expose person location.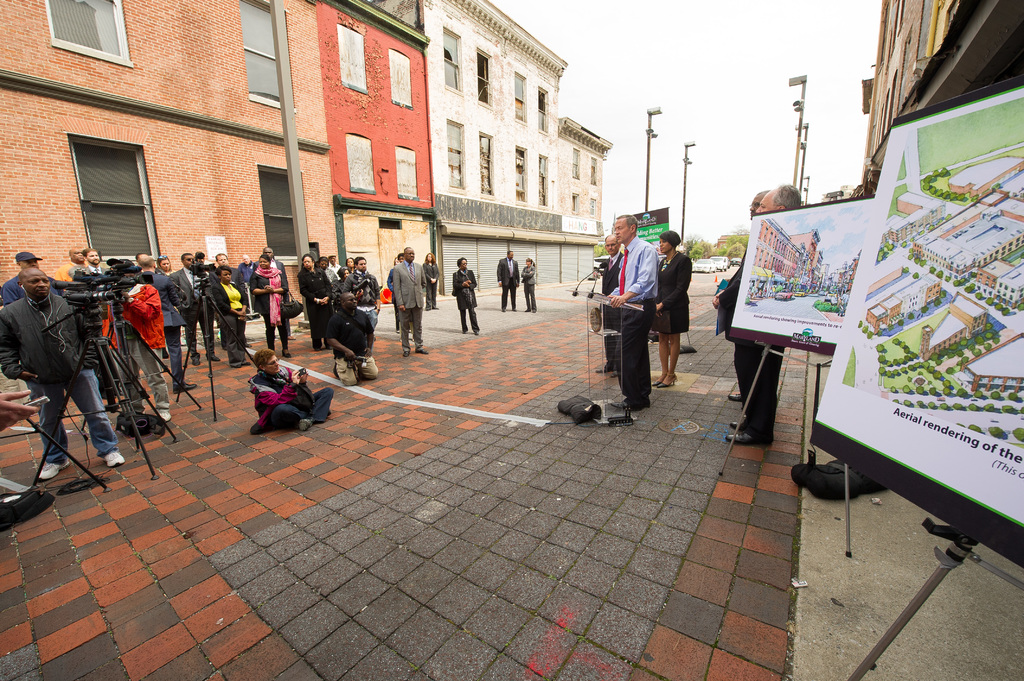
Exposed at locate(729, 184, 801, 445).
